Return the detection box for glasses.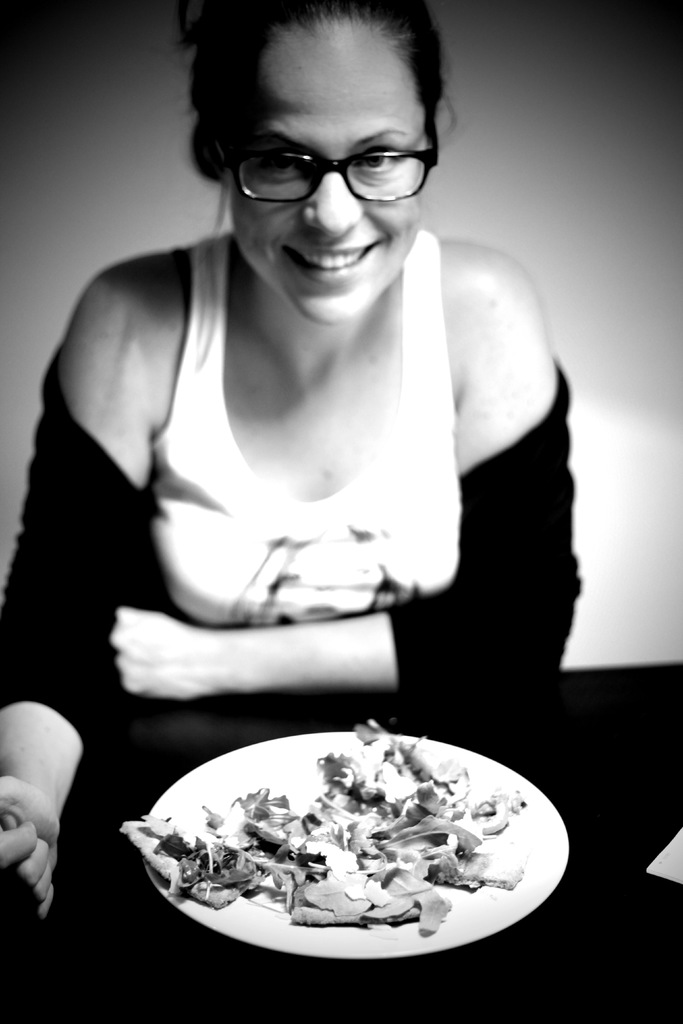
crop(233, 128, 439, 193).
